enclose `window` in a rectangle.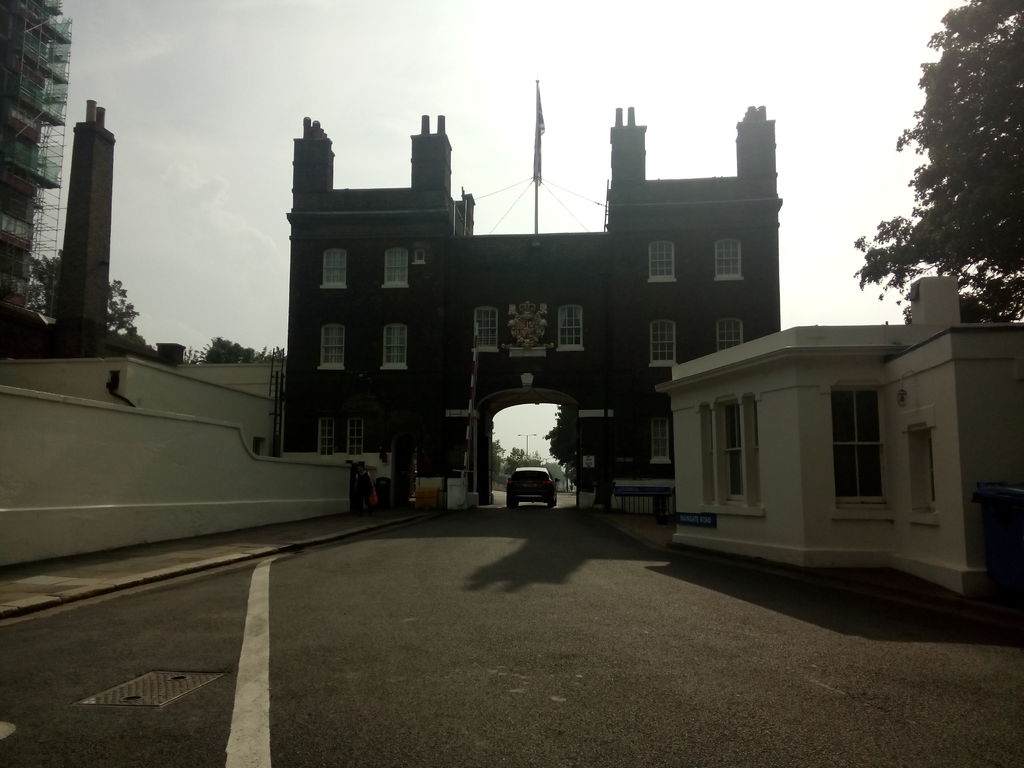
bbox(557, 306, 584, 358).
